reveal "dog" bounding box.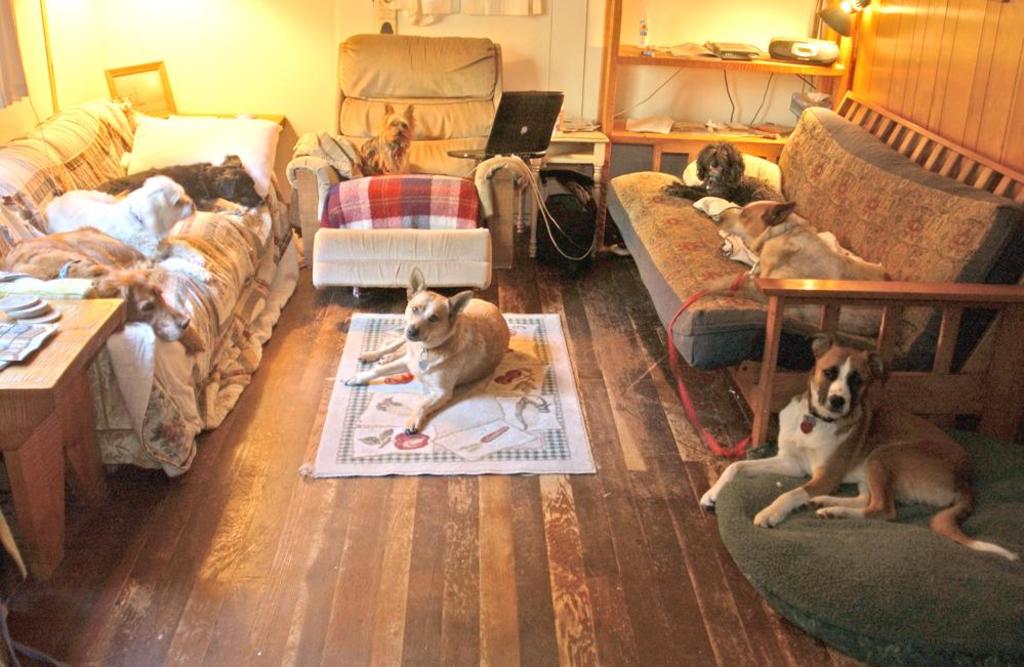
Revealed: bbox(92, 154, 261, 207).
